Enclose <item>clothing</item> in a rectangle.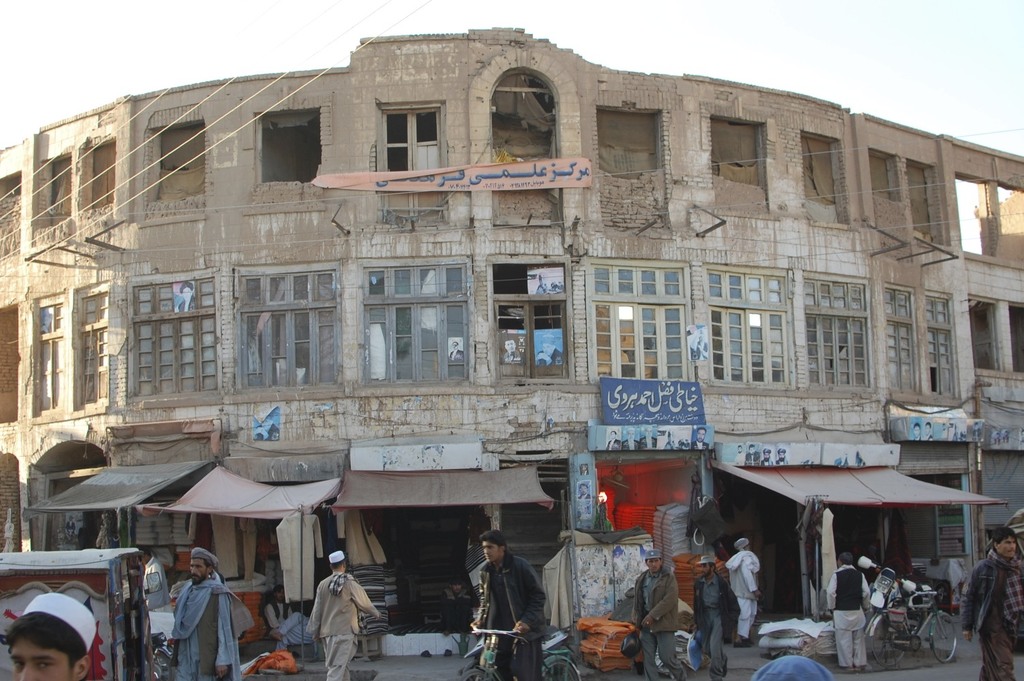
pyautogui.locateOnScreen(276, 607, 310, 653).
